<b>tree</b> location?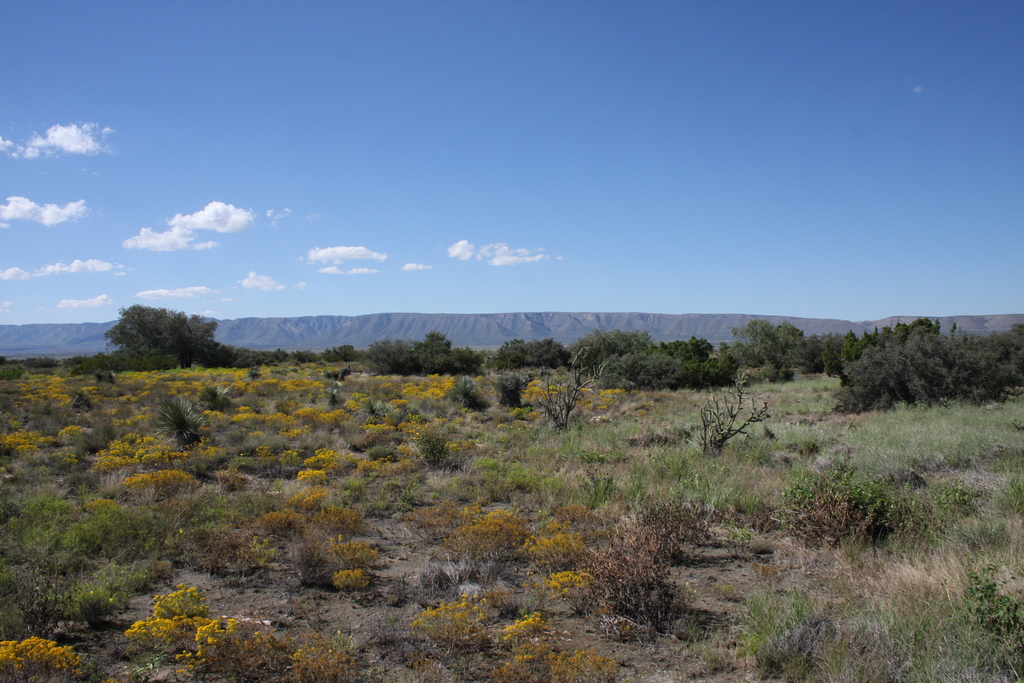
[360, 327, 493, 378]
